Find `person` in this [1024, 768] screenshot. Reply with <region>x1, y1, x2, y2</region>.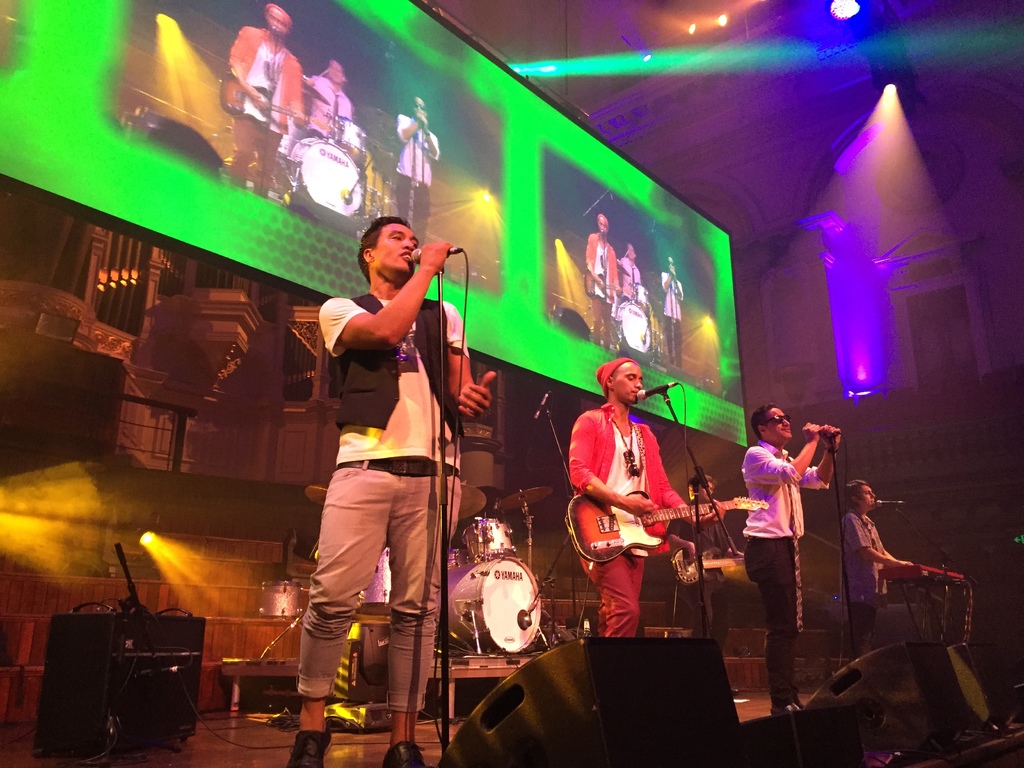
<region>660, 255, 682, 371</region>.
